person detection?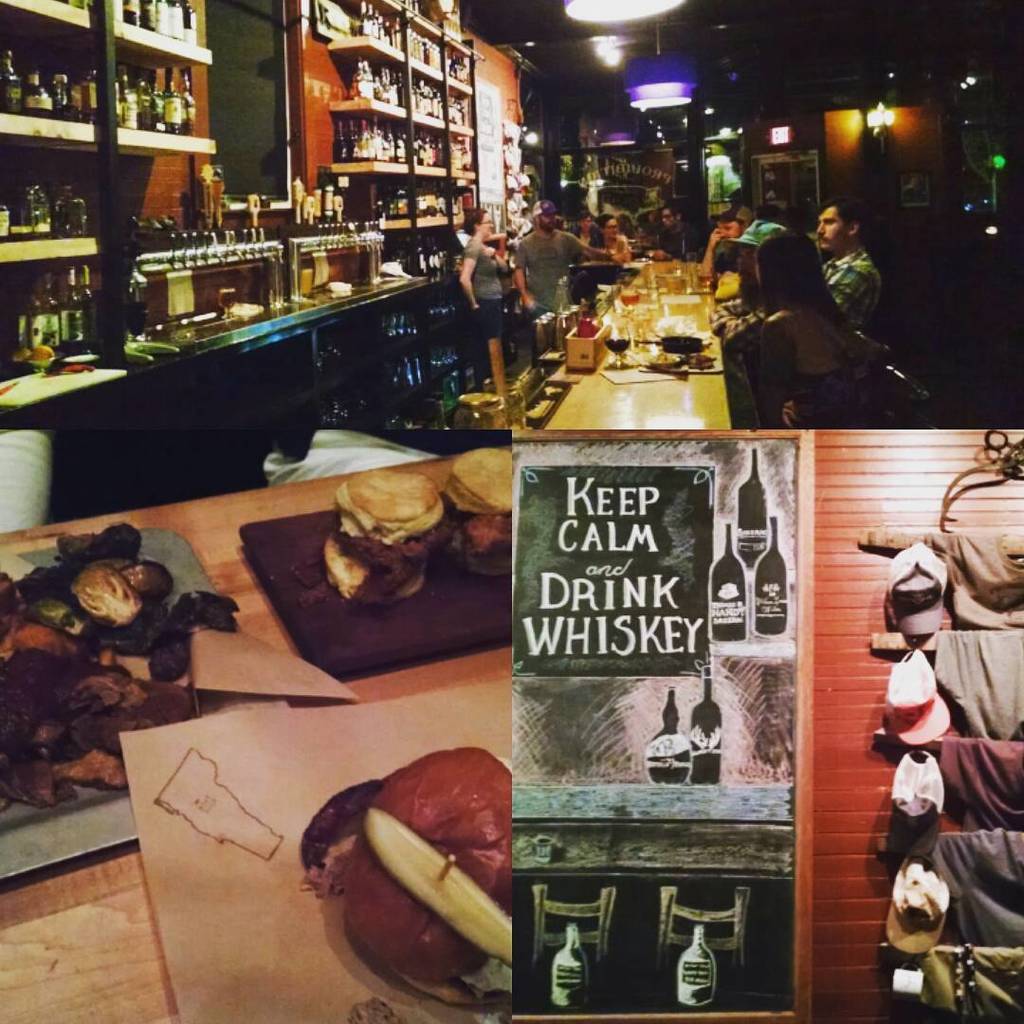
crop(593, 218, 630, 259)
